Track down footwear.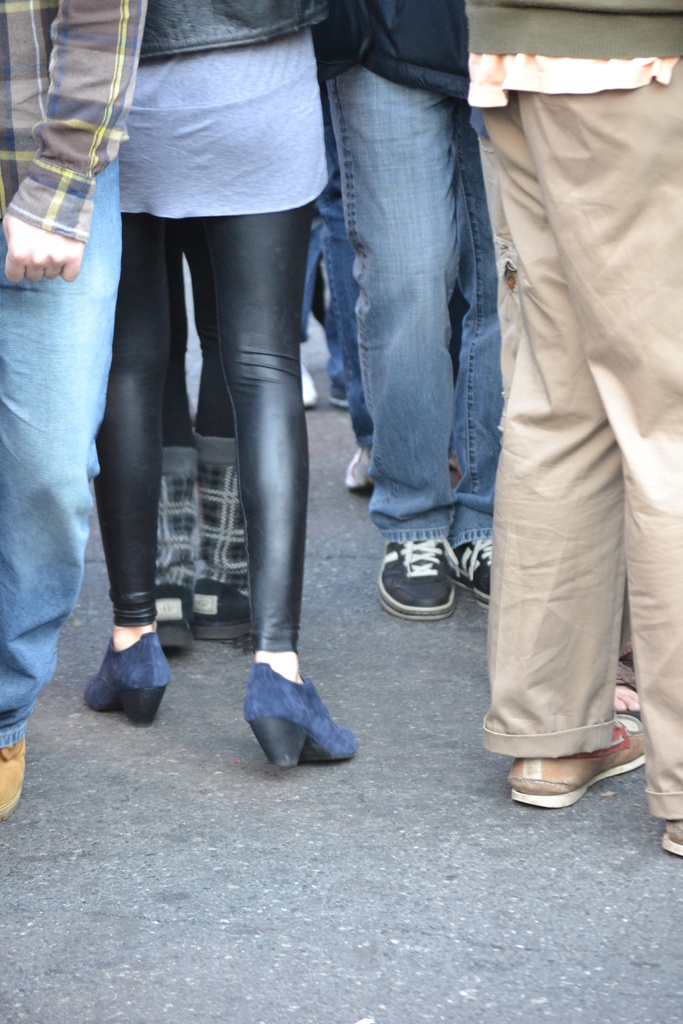
Tracked to bbox=[242, 660, 350, 771].
